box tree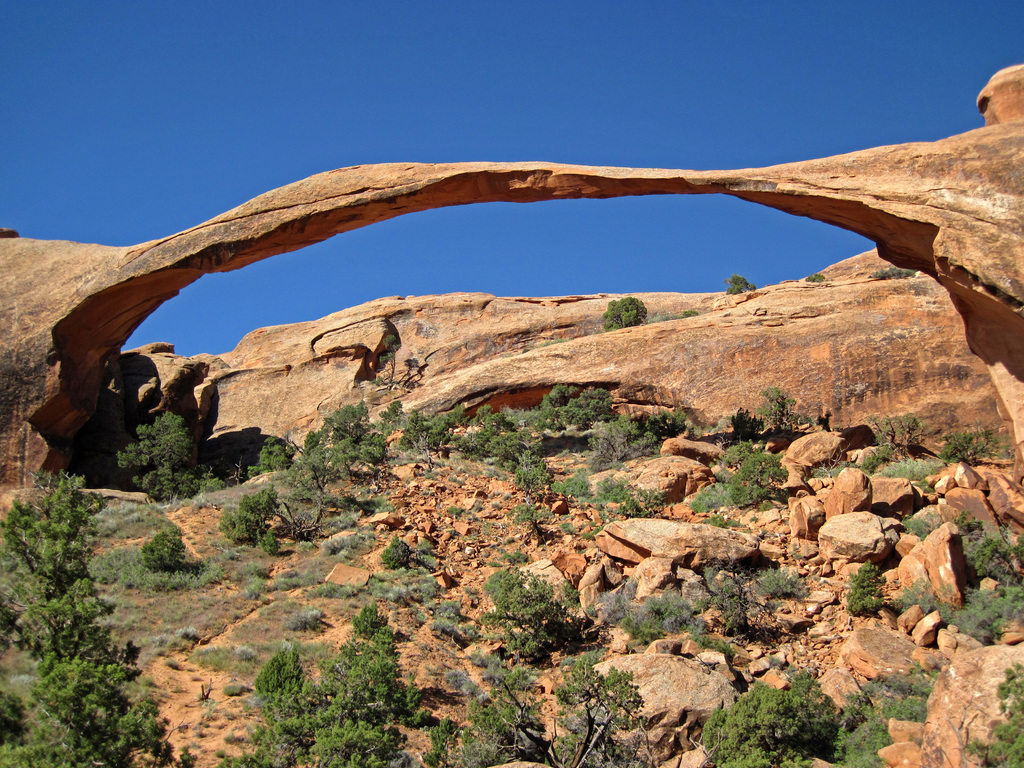
[x1=806, y1=273, x2=824, y2=286]
